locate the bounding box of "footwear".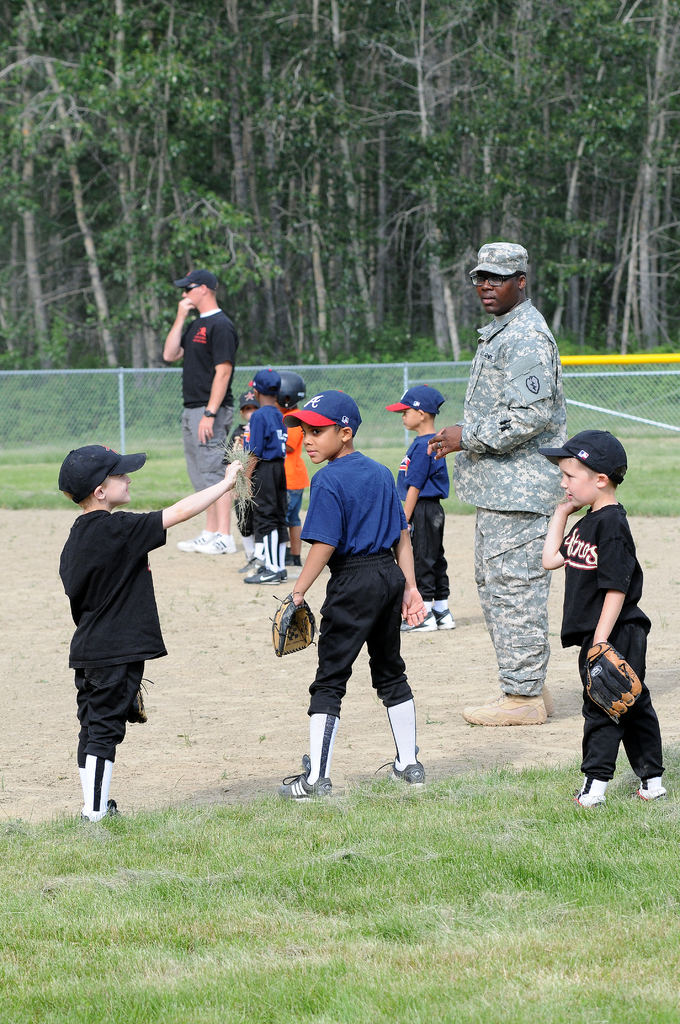
Bounding box: [x1=247, y1=568, x2=282, y2=586].
